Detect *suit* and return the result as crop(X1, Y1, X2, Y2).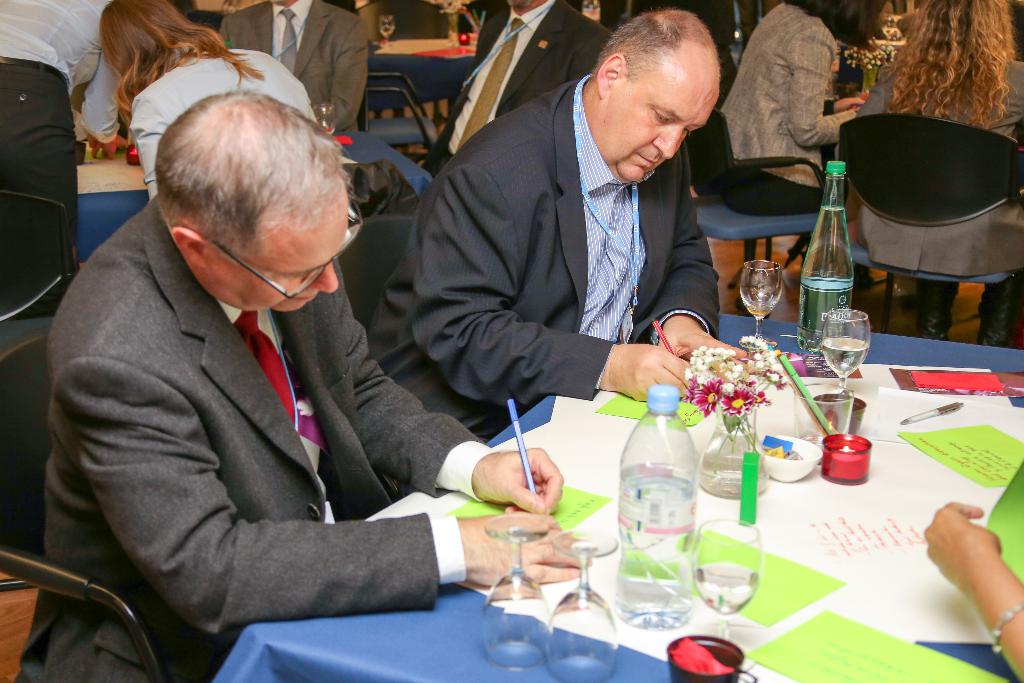
crop(836, 60, 1023, 278).
